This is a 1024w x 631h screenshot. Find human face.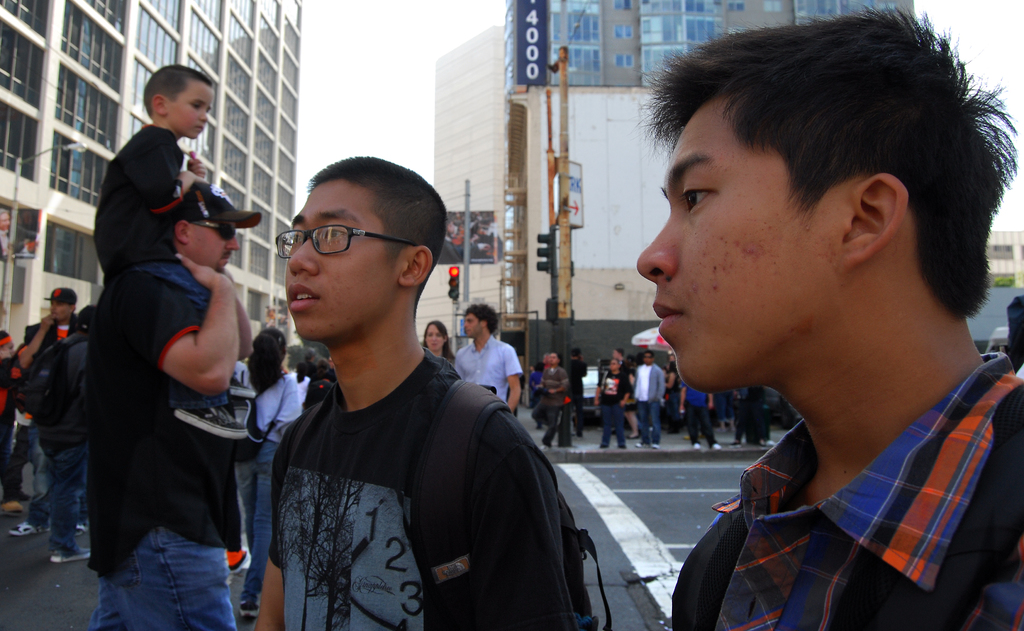
Bounding box: (left=165, top=79, right=215, bottom=134).
